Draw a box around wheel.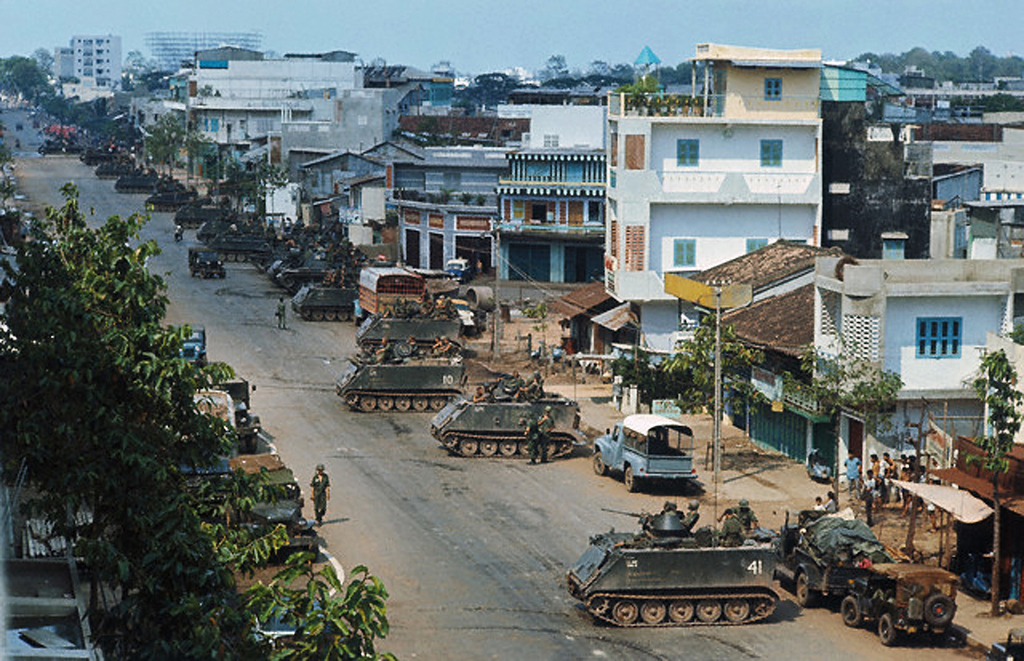
left=524, top=442, right=531, bottom=458.
